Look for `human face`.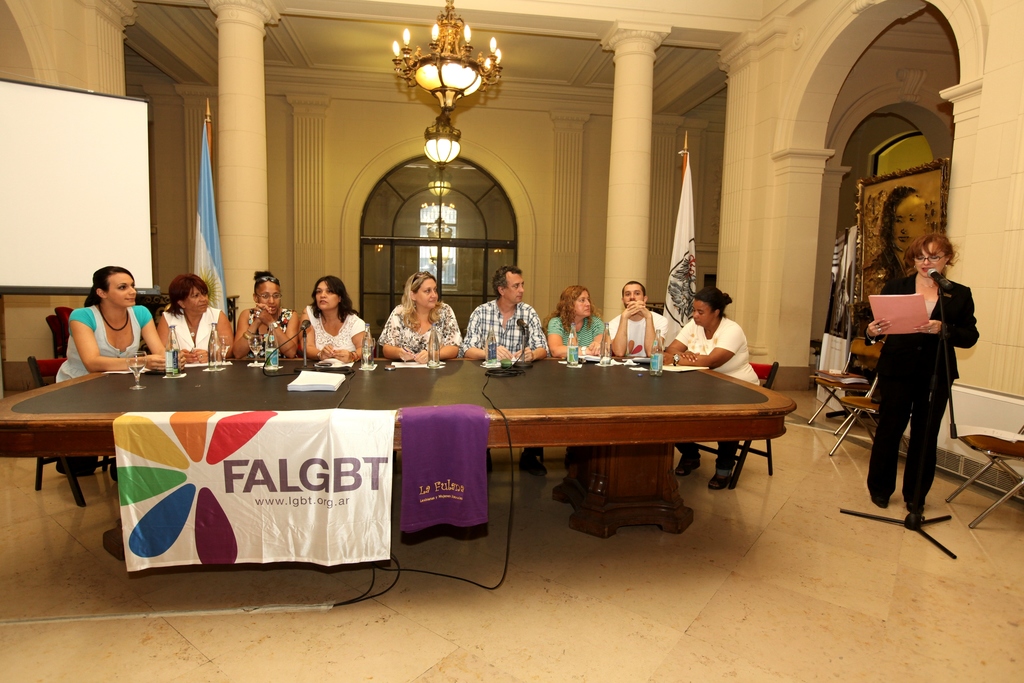
Found: <box>625,284,643,305</box>.
